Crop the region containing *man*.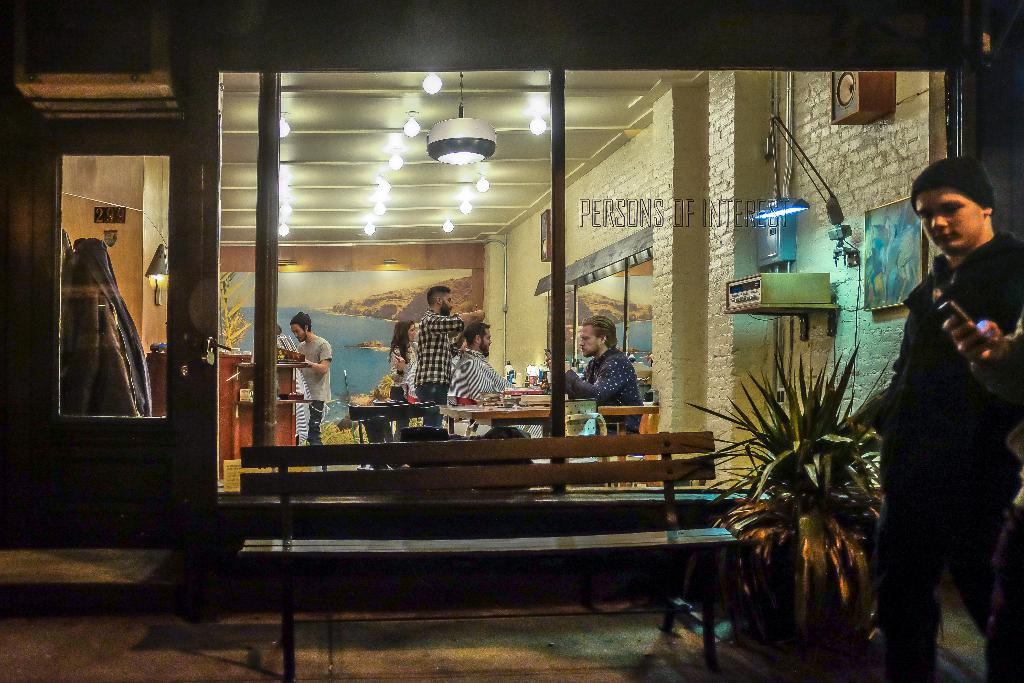
Crop region: bbox=(412, 282, 491, 436).
